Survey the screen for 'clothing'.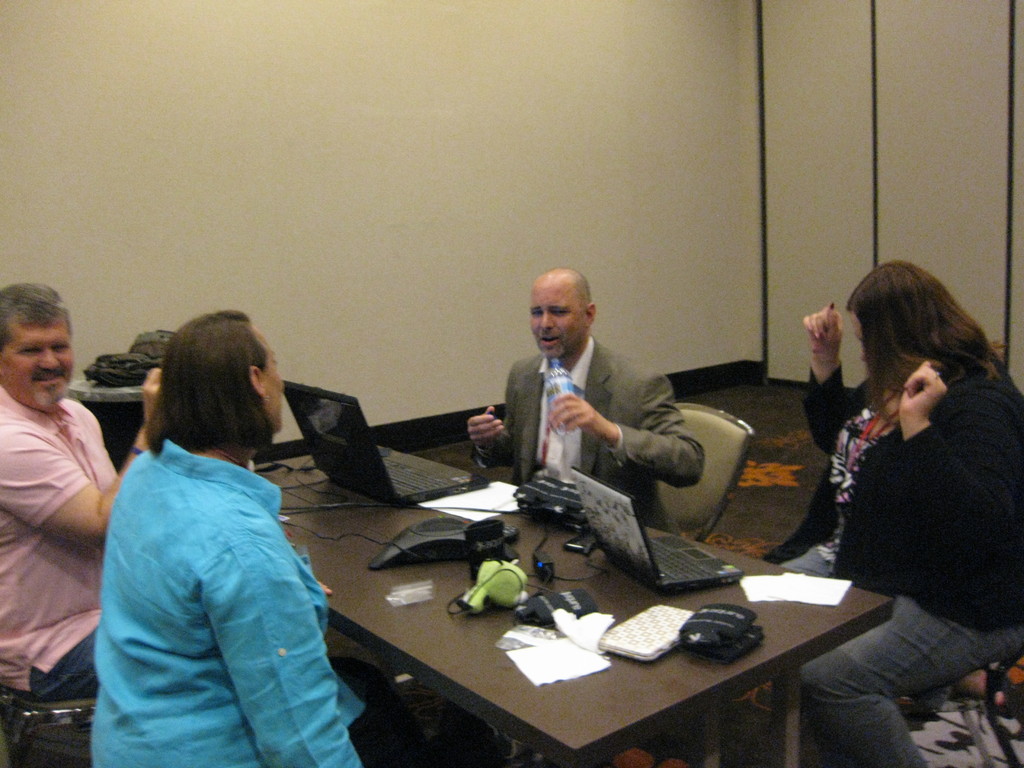
Survey found: 793:586:1022:761.
